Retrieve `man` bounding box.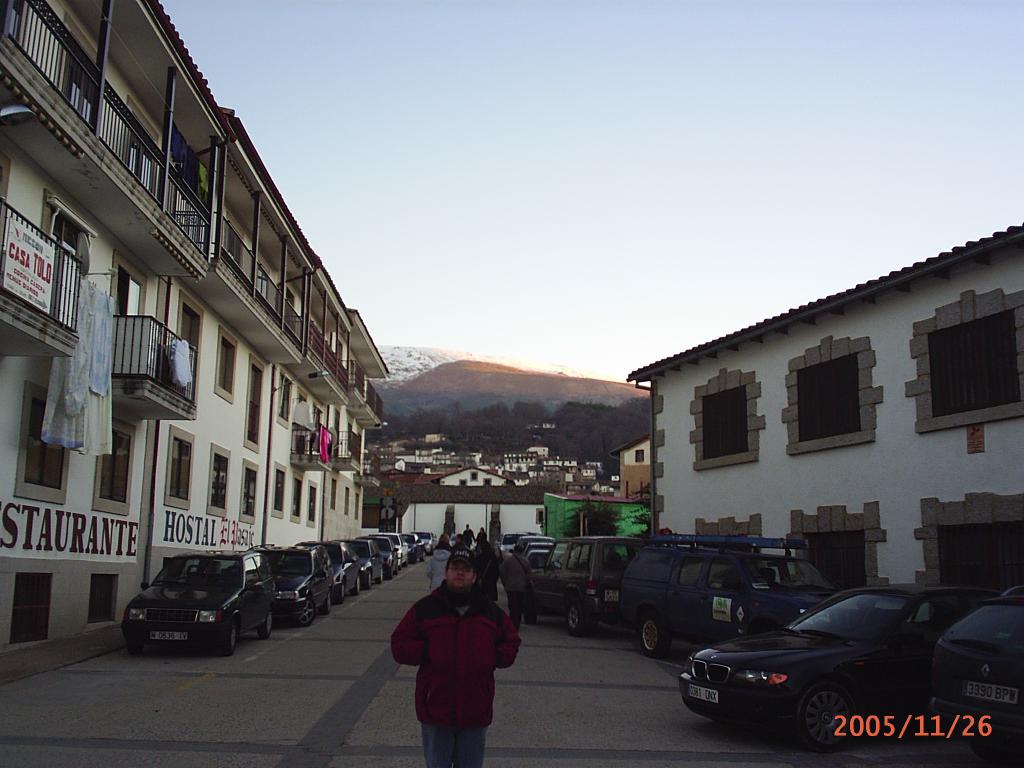
Bounding box: {"x1": 387, "y1": 548, "x2": 514, "y2": 755}.
